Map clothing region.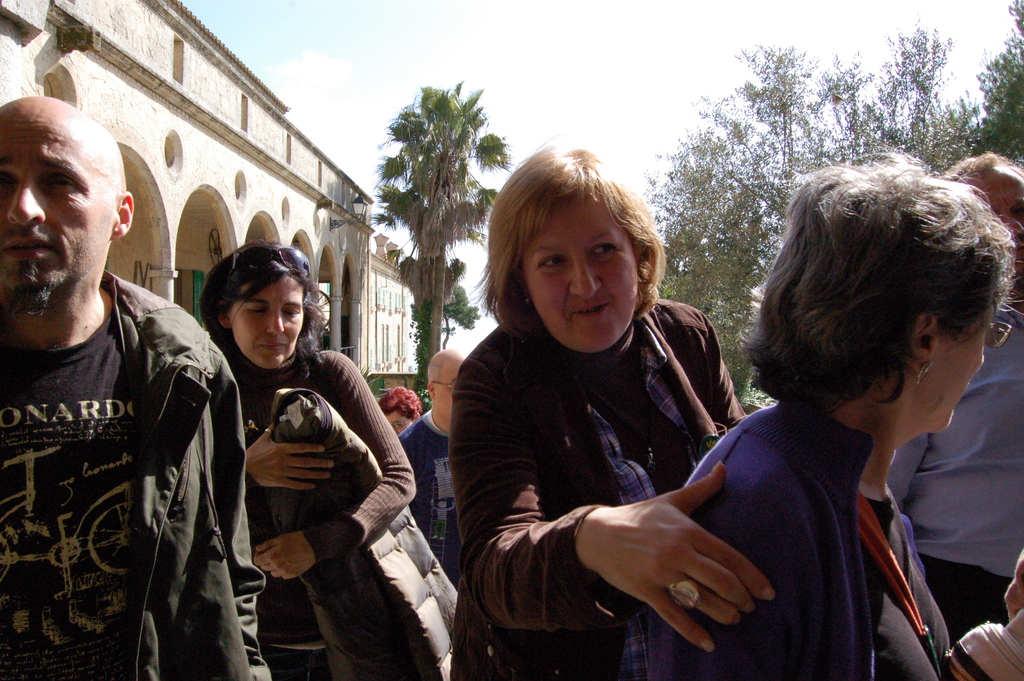
Mapped to box=[650, 395, 951, 680].
